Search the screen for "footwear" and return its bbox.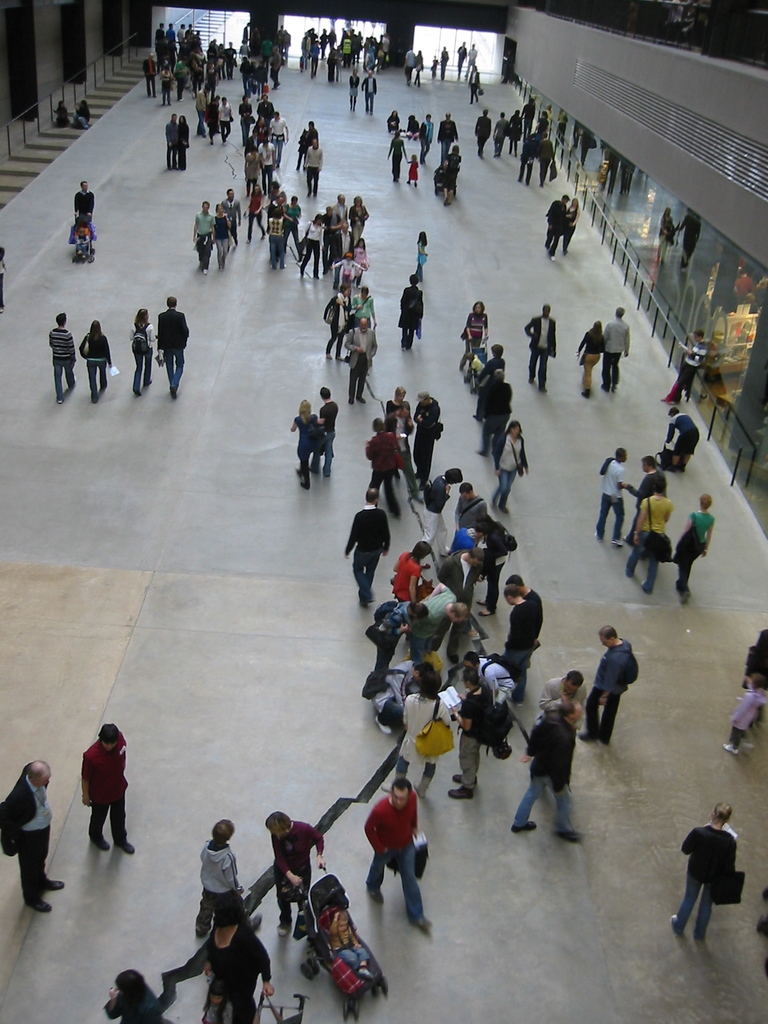
Found: select_region(120, 839, 136, 858).
